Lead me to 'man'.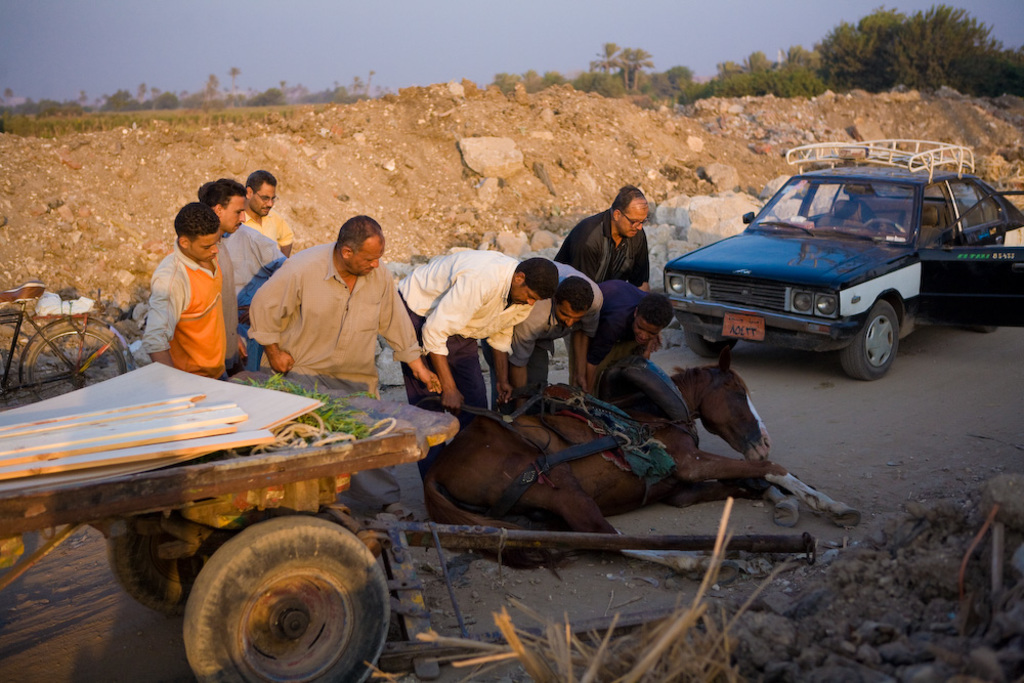
Lead to 236 212 446 520.
